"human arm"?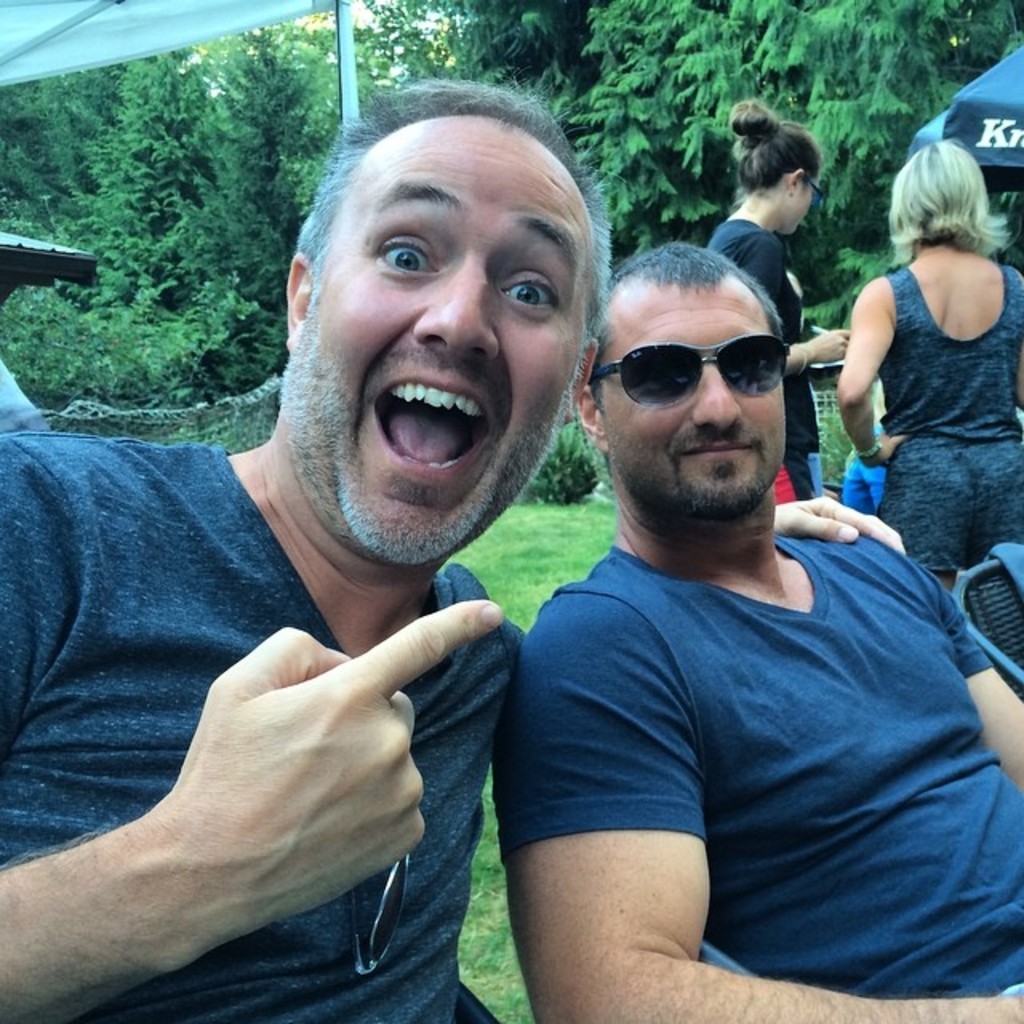
[62,589,458,997]
